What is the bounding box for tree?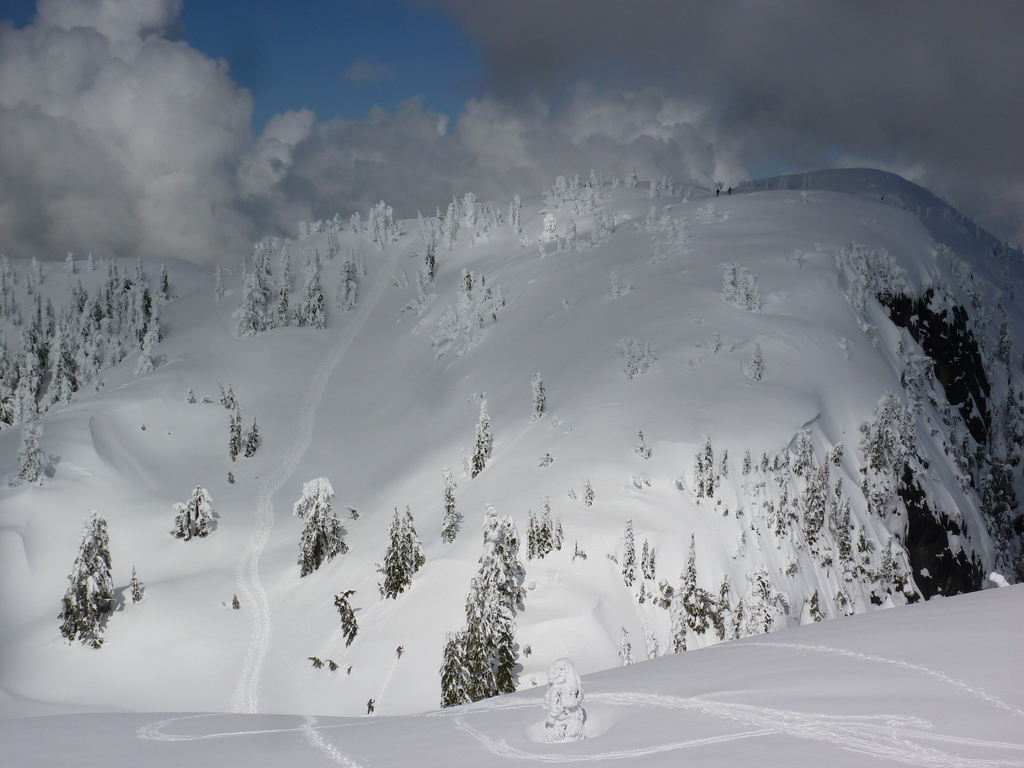
[x1=636, y1=536, x2=659, y2=576].
